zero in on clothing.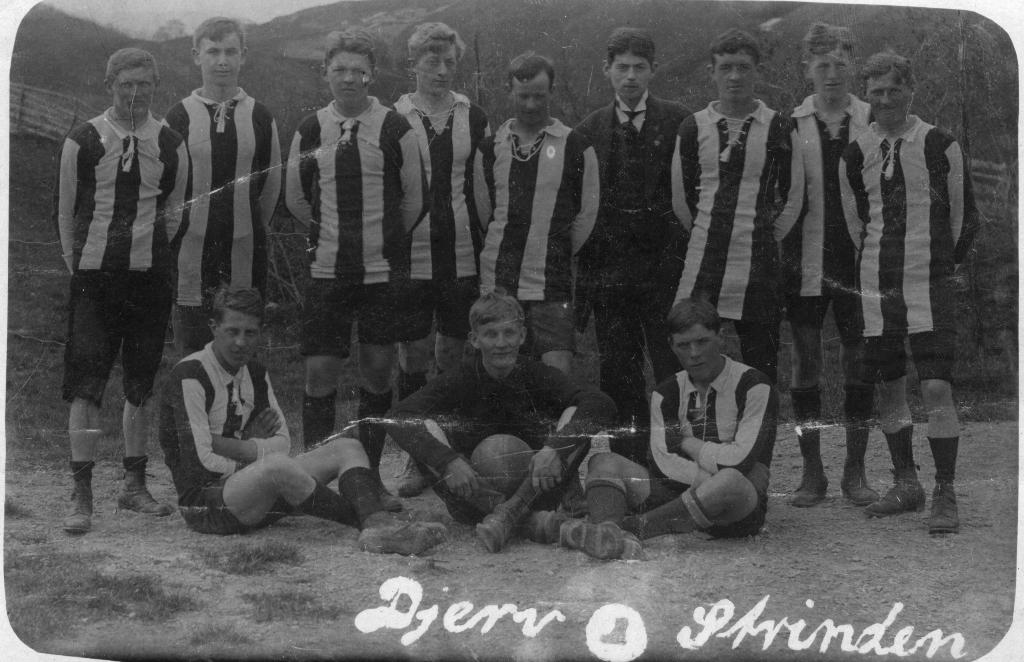
Zeroed in: left=572, top=49, right=697, bottom=389.
